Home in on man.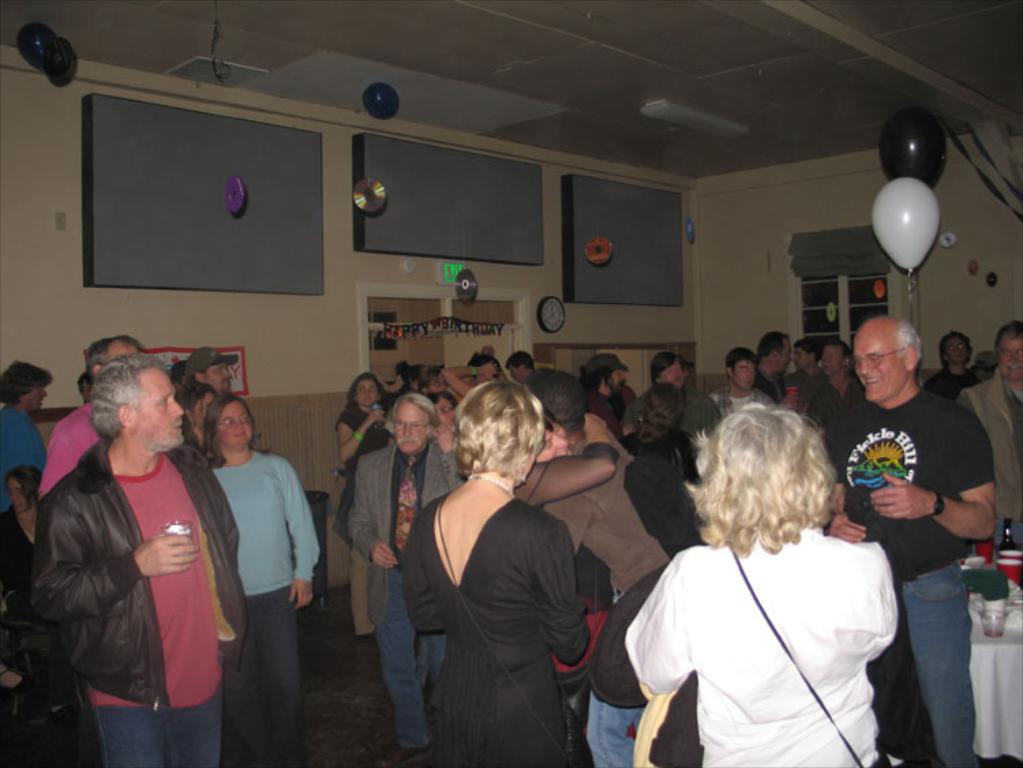
Homed in at [x1=945, y1=318, x2=1022, y2=547].
